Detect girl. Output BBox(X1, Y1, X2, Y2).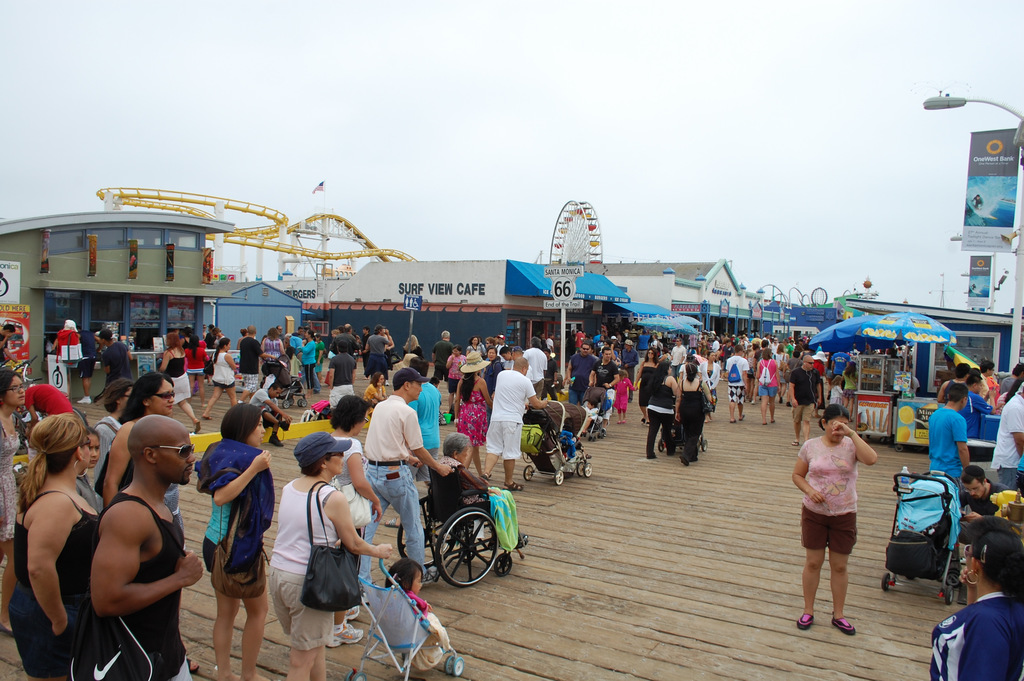
BBox(790, 404, 881, 636).
